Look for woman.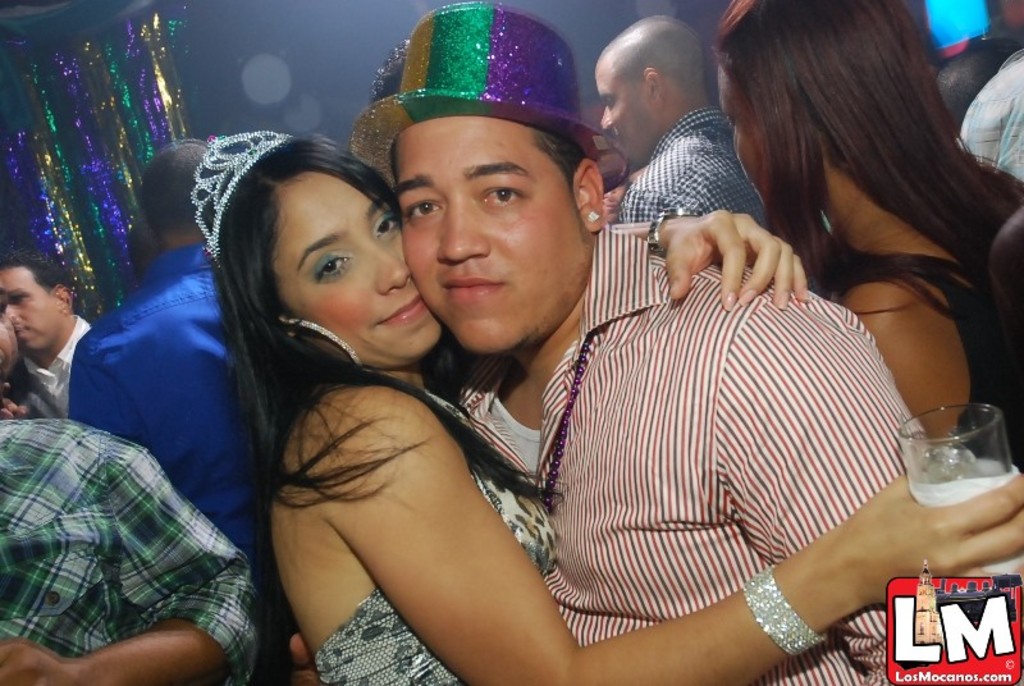
Found: {"left": 703, "top": 0, "right": 1023, "bottom": 480}.
